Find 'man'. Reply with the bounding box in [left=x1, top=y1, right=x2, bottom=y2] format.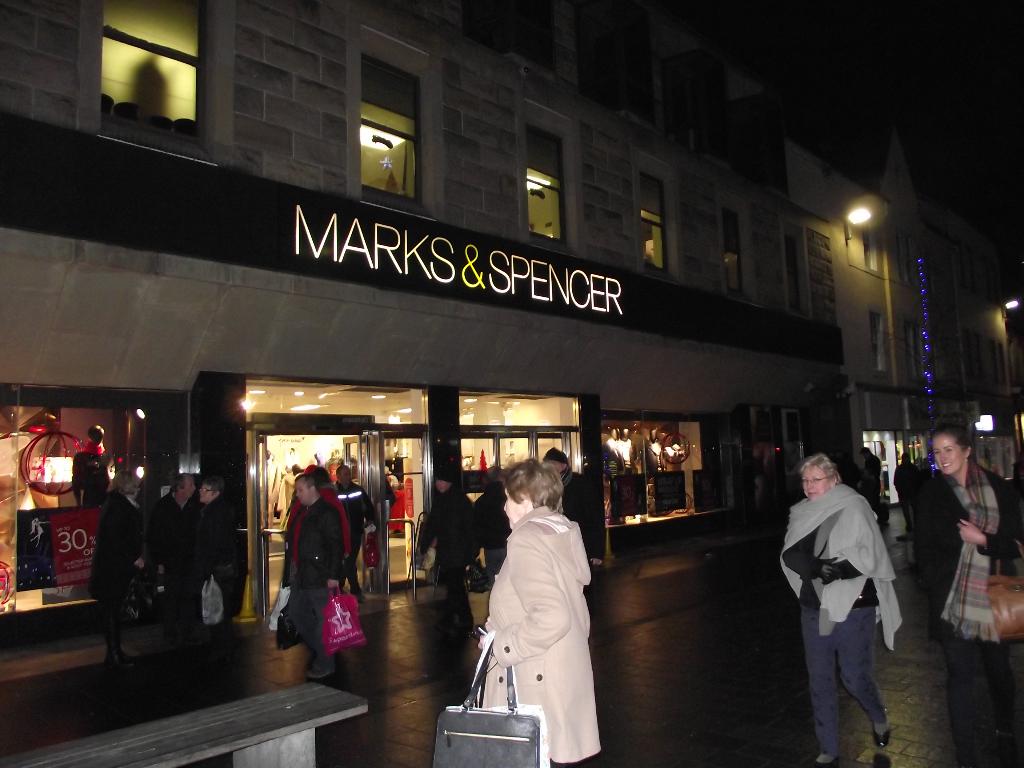
[left=153, top=472, right=200, bottom=618].
